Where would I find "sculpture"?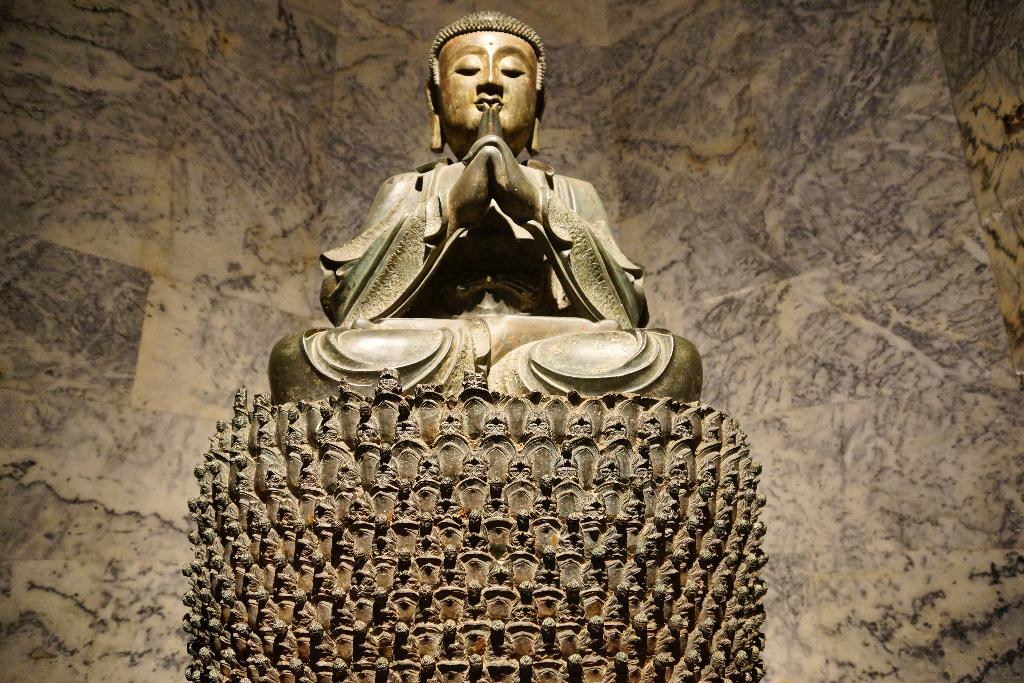
At region(441, 621, 467, 654).
